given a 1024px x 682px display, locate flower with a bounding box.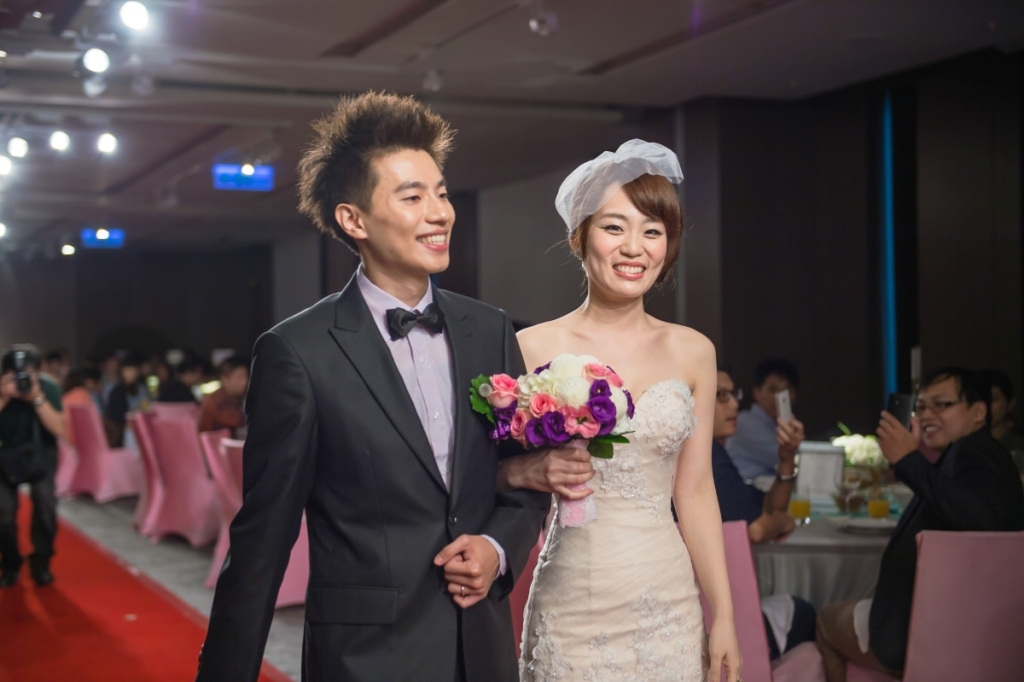
Located: [561,406,603,439].
